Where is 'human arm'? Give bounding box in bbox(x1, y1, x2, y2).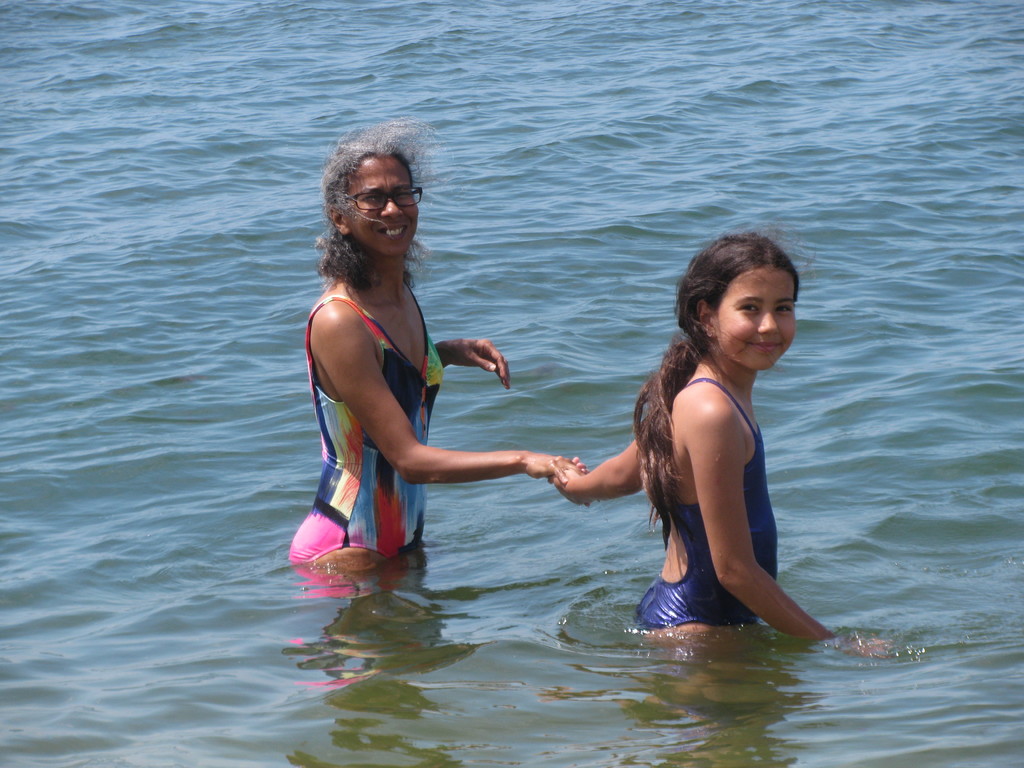
bbox(556, 381, 673, 511).
